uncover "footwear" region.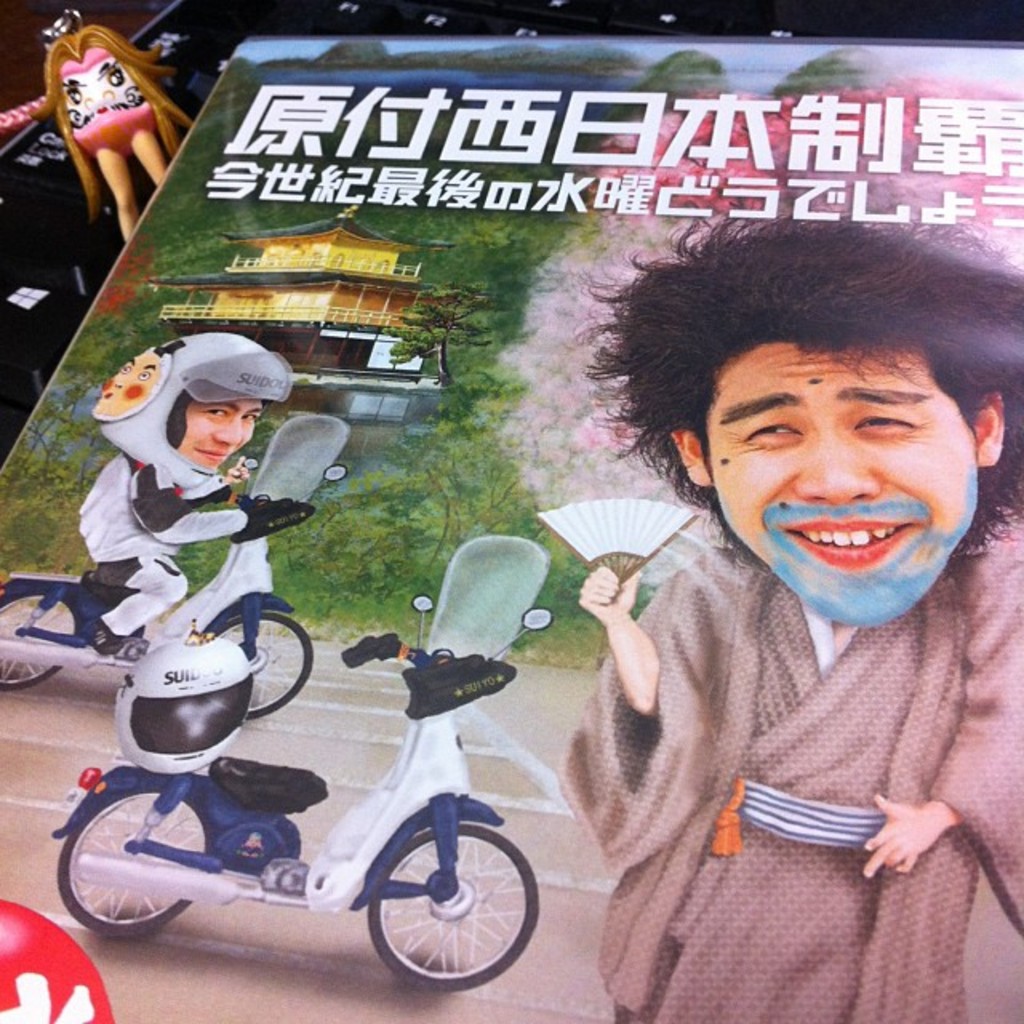
Uncovered: {"left": 80, "top": 570, "right": 117, "bottom": 602}.
